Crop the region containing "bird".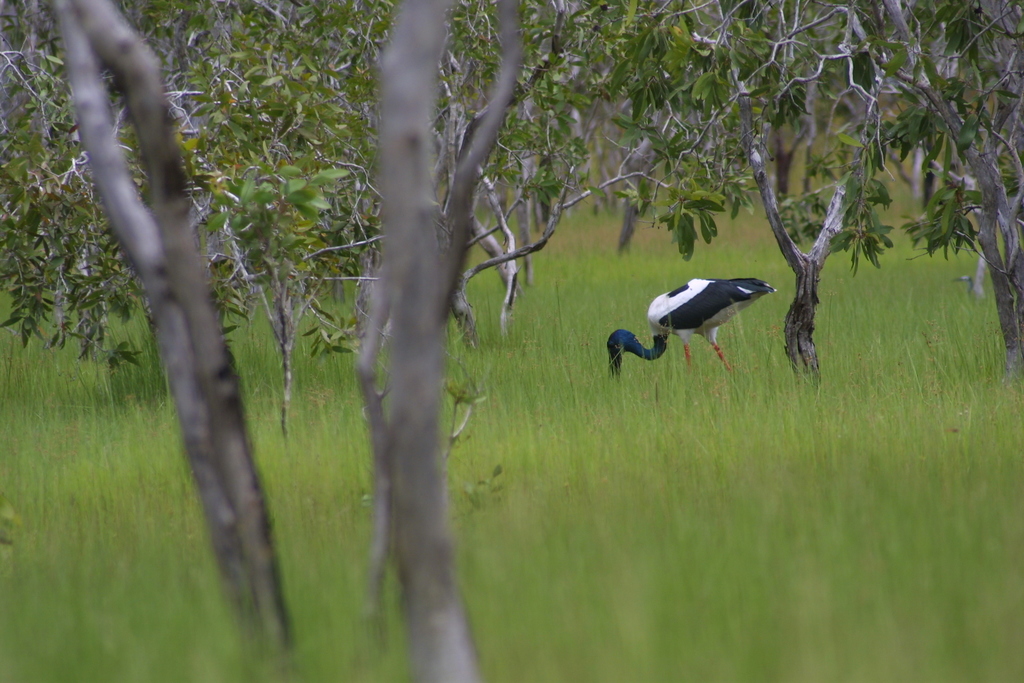
Crop region: Rect(620, 264, 796, 376).
